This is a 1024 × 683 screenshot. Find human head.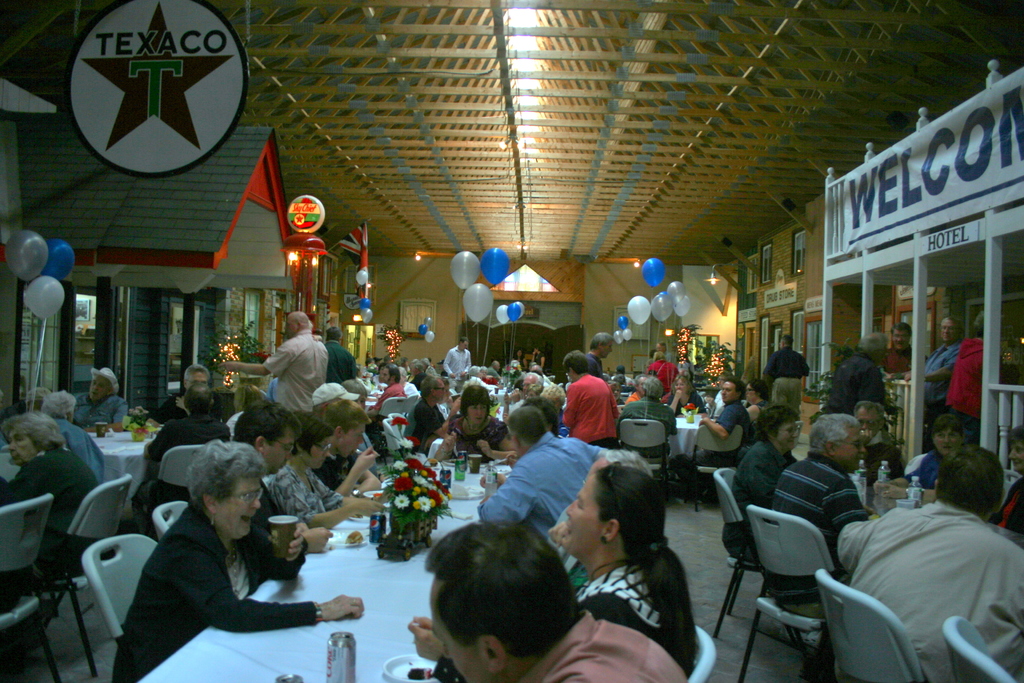
Bounding box: region(931, 445, 1005, 520).
